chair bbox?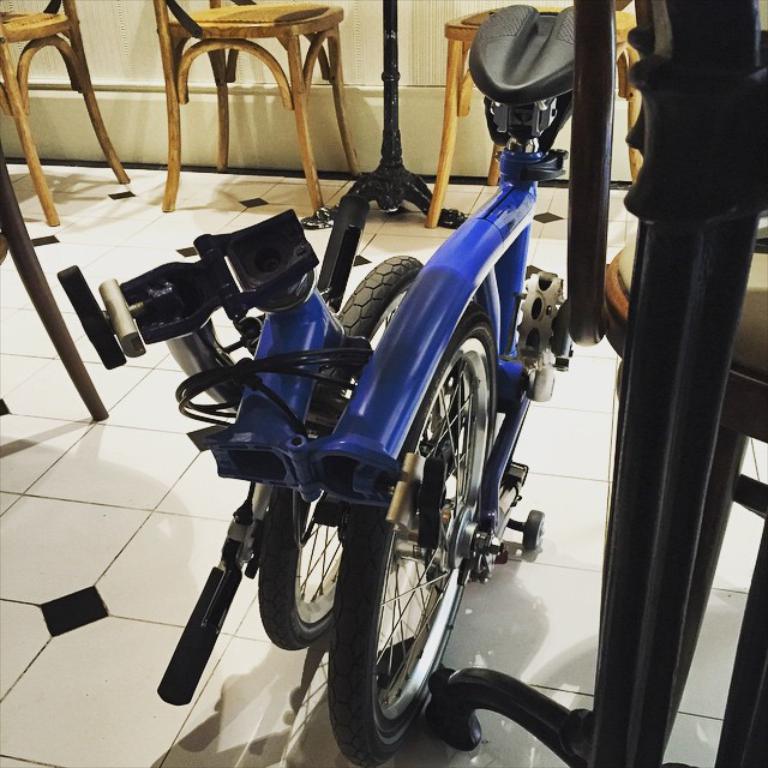
detection(600, 232, 767, 767)
